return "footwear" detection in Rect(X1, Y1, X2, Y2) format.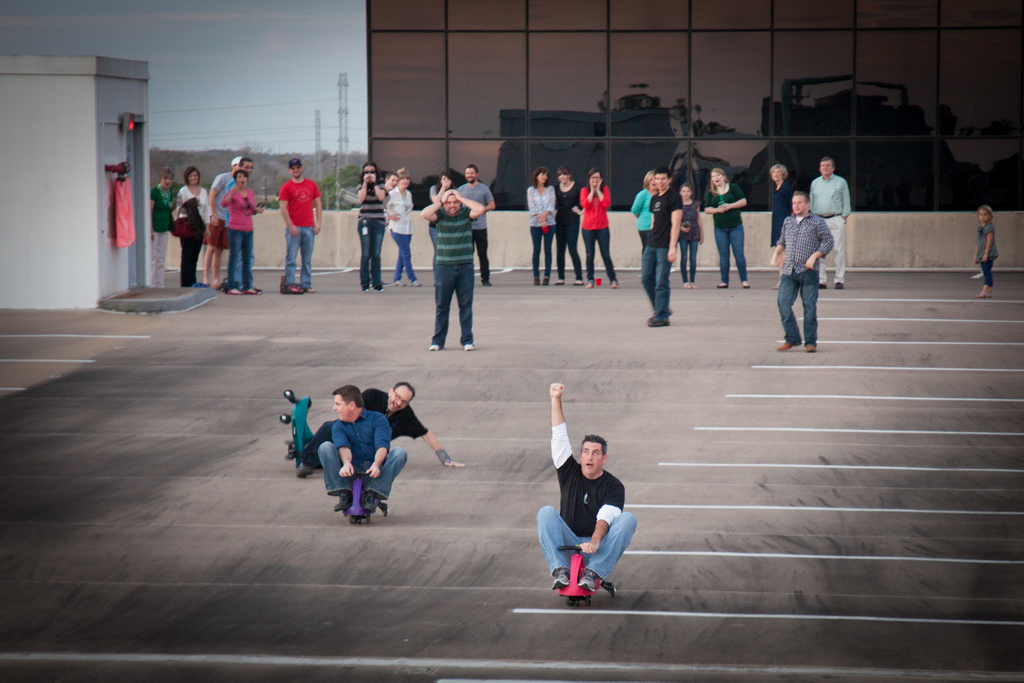
Rect(817, 284, 826, 287).
